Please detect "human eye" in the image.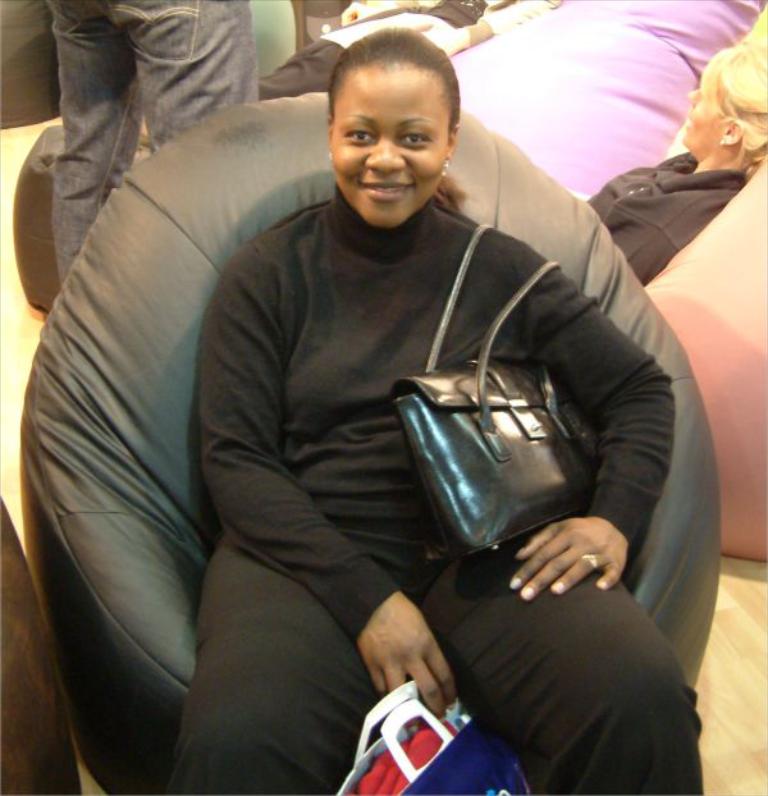
[346,127,378,151].
